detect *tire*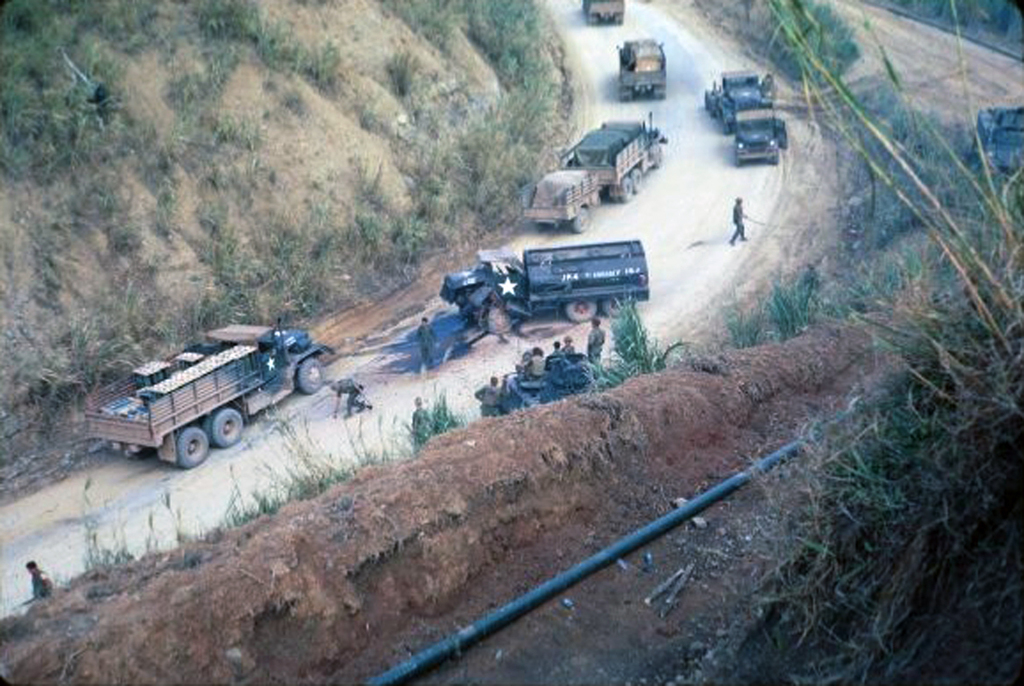
{"left": 608, "top": 176, "right": 637, "bottom": 202}
